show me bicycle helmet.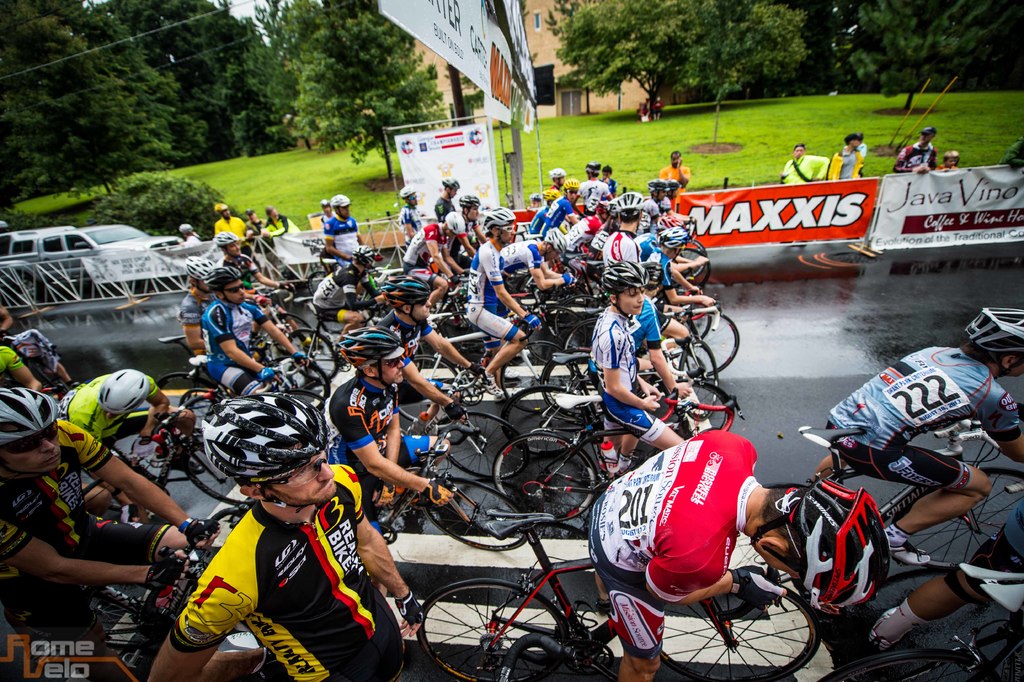
bicycle helmet is here: BBox(97, 366, 143, 412).
